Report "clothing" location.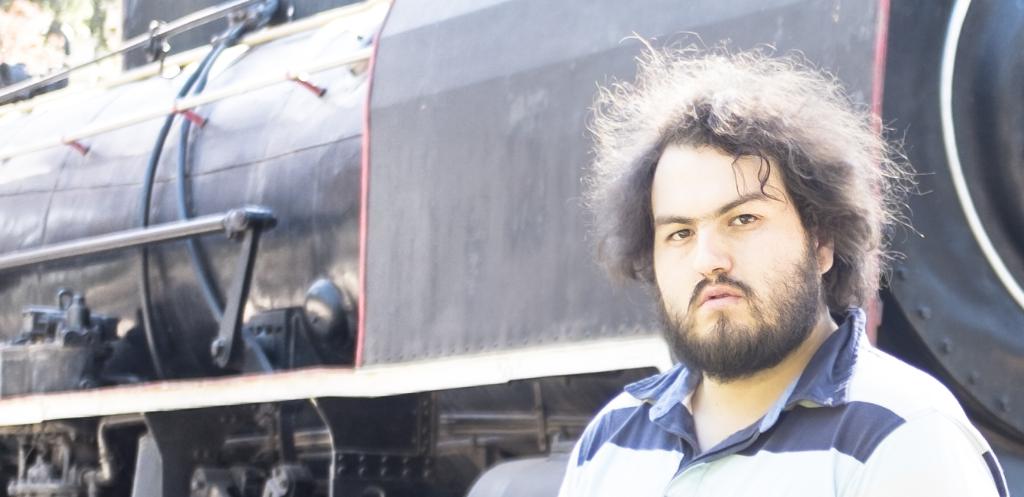
Report: left=526, top=307, right=1005, bottom=492.
